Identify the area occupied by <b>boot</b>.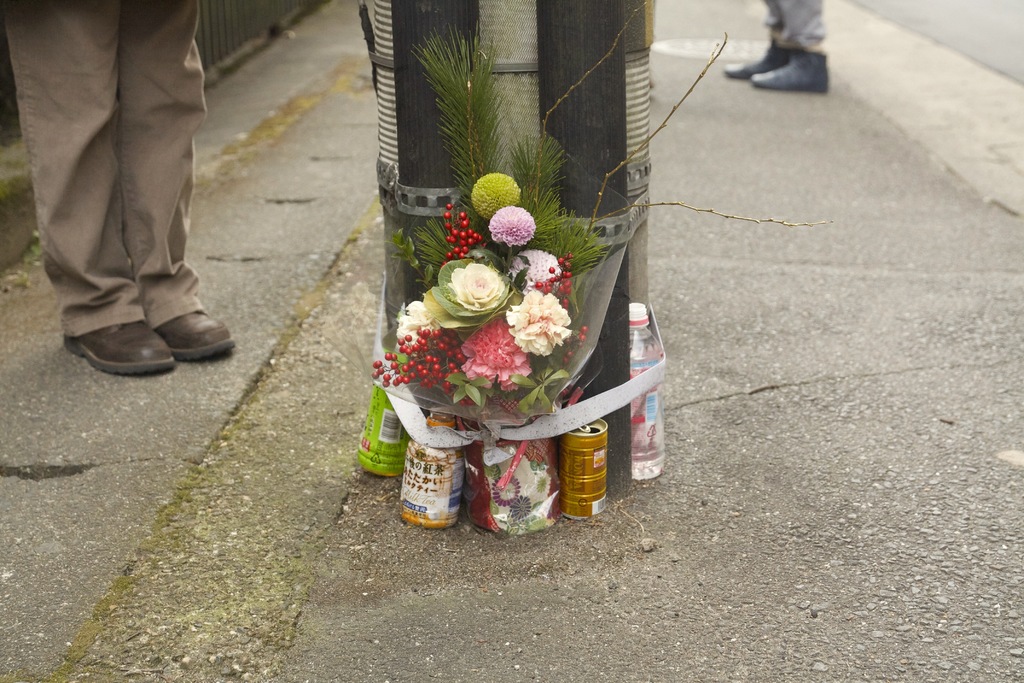
Area: (left=724, top=47, right=790, bottom=77).
